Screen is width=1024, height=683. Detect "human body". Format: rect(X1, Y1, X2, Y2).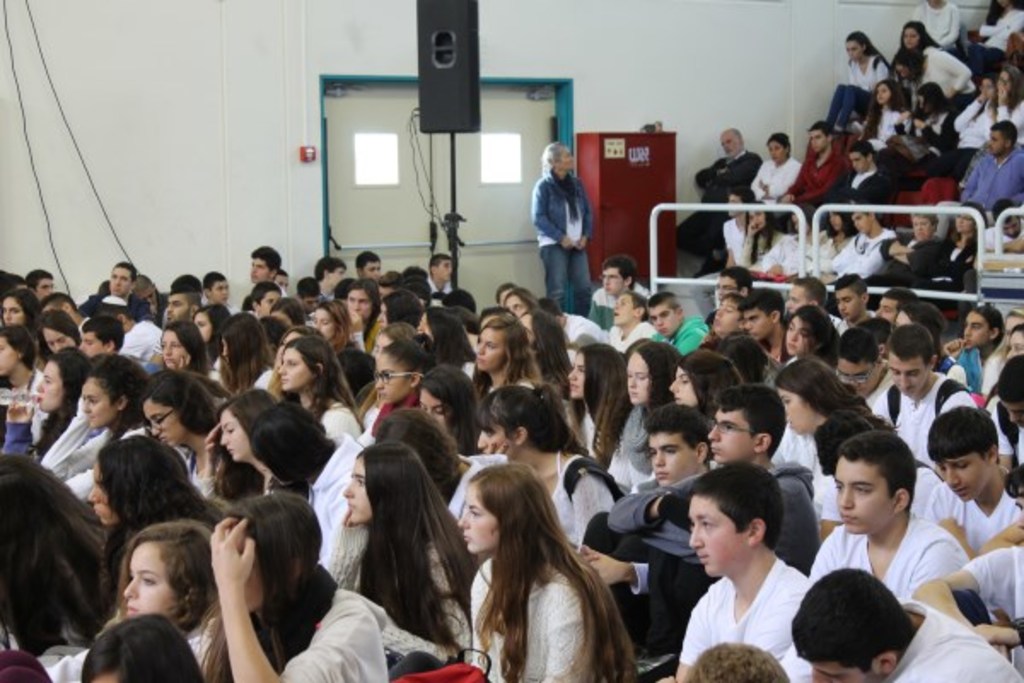
rect(208, 304, 283, 394).
